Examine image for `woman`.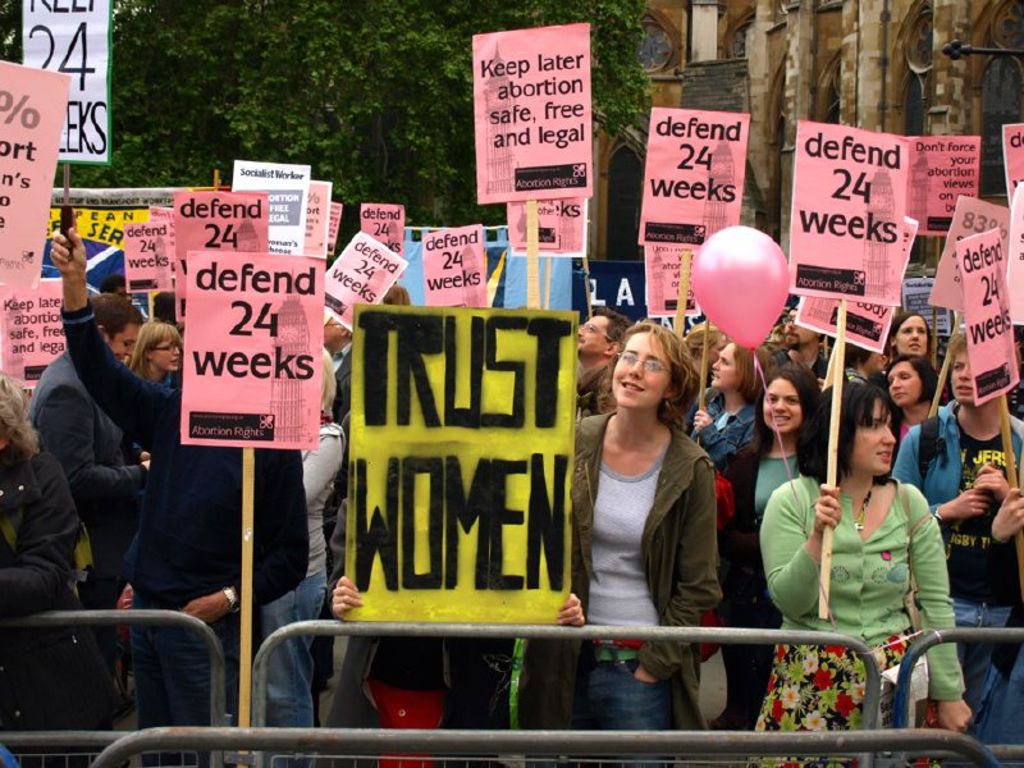
Examination result: {"x1": 872, "y1": 351, "x2": 951, "y2": 467}.
